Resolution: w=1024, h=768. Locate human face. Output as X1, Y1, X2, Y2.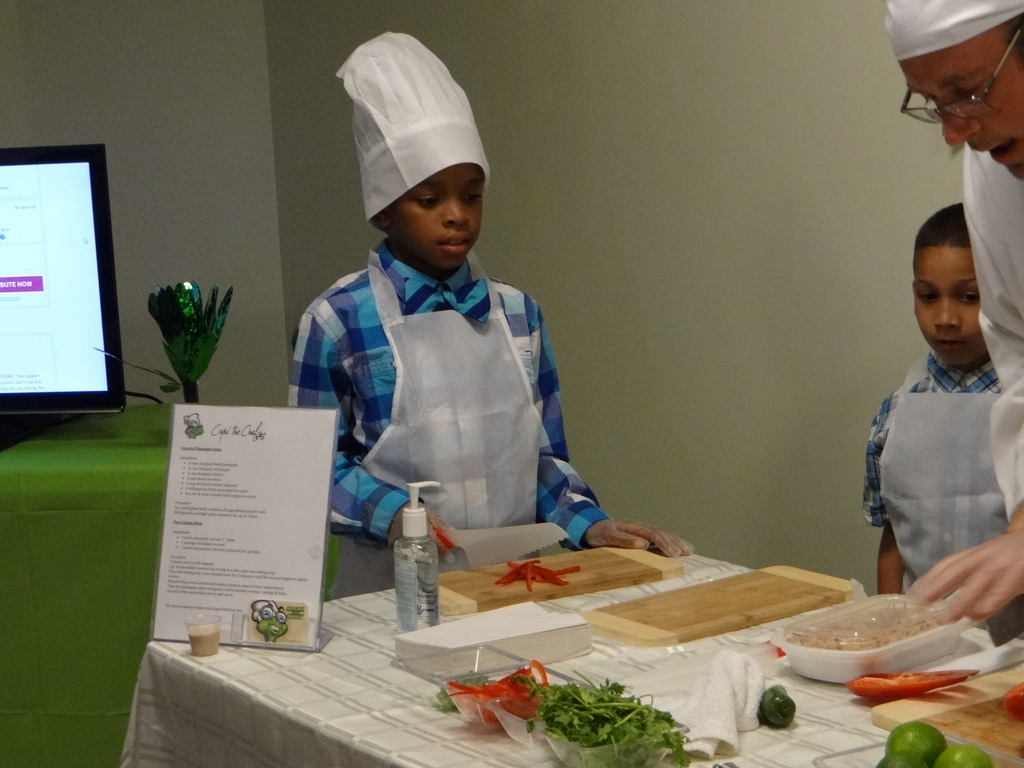
895, 31, 1023, 177.
